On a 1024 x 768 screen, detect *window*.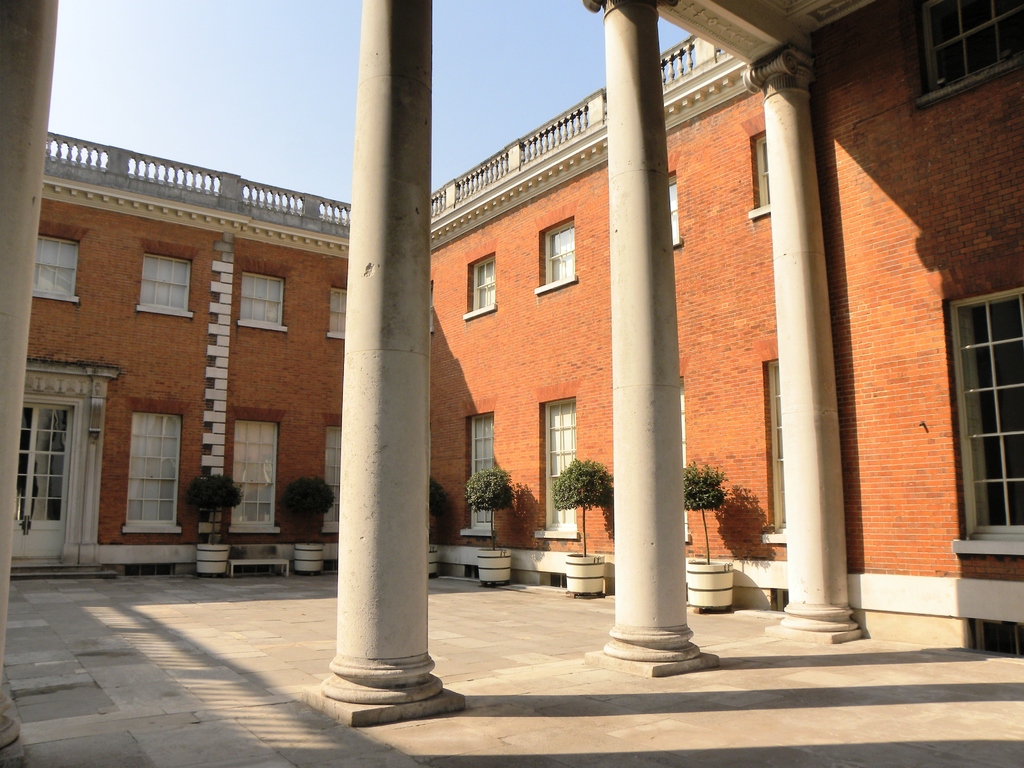
145 246 193 322.
